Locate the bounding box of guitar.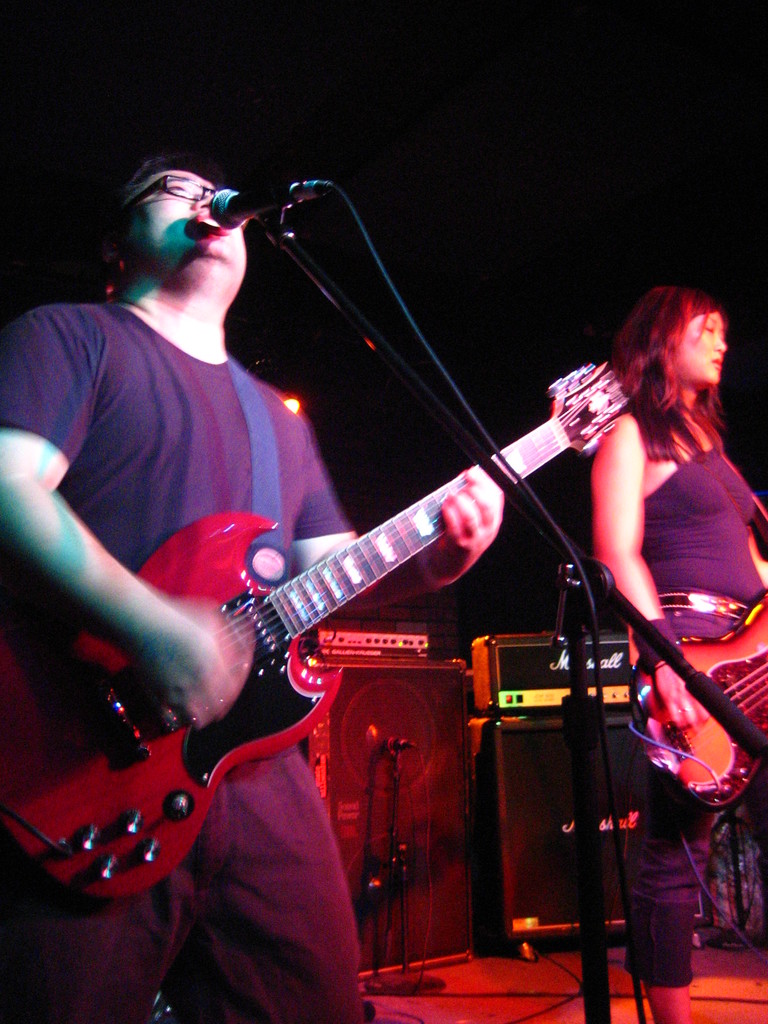
Bounding box: <box>637,593,767,813</box>.
